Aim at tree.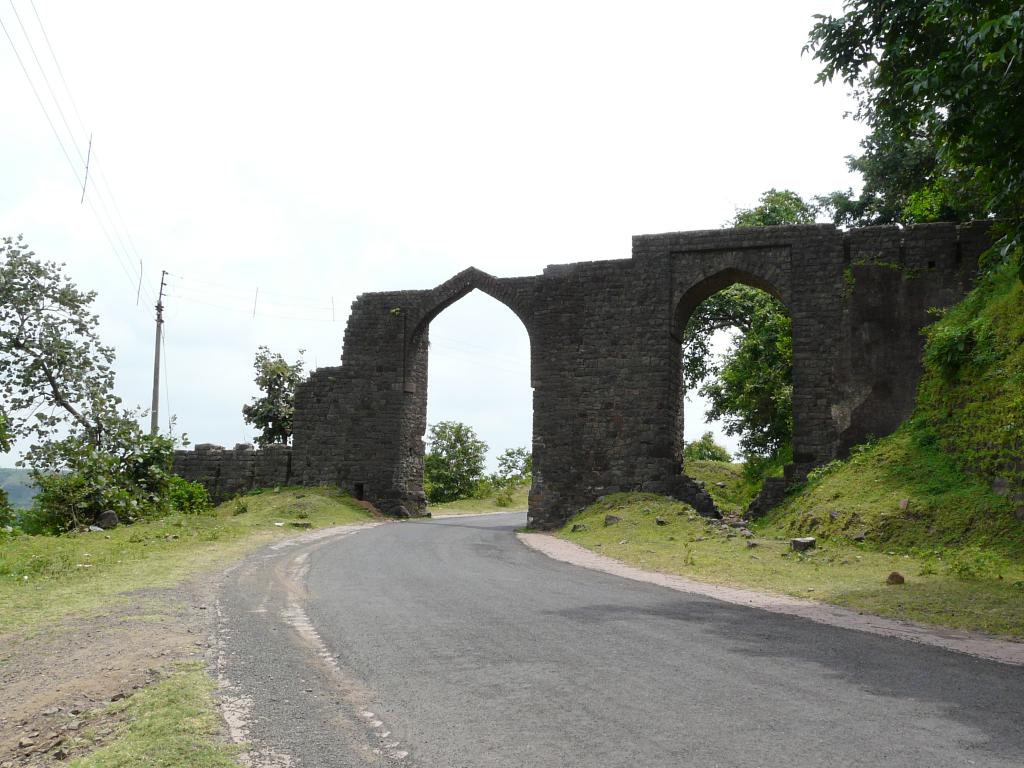
Aimed at 8:220:147:545.
